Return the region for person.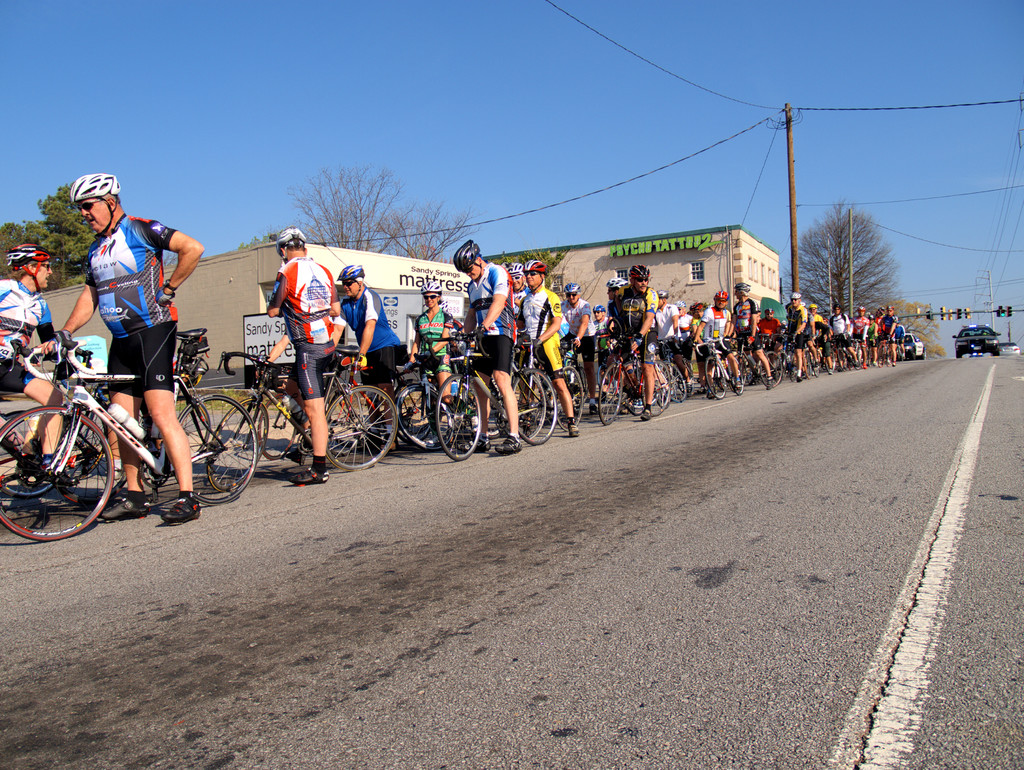
detection(52, 189, 196, 501).
